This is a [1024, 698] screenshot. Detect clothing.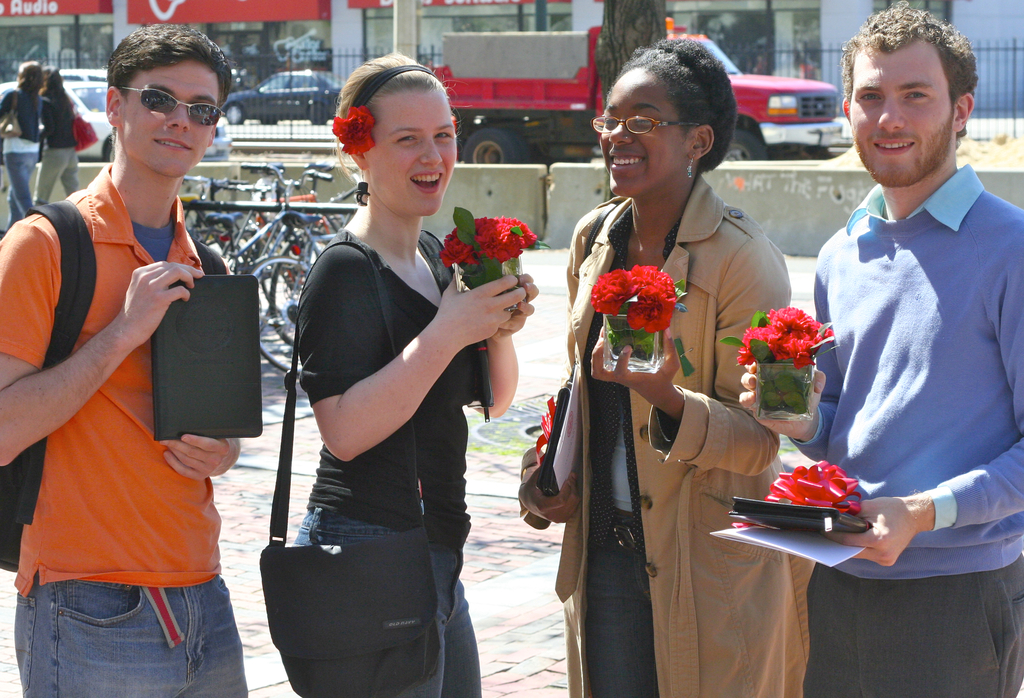
(x1=37, y1=90, x2=84, y2=206).
